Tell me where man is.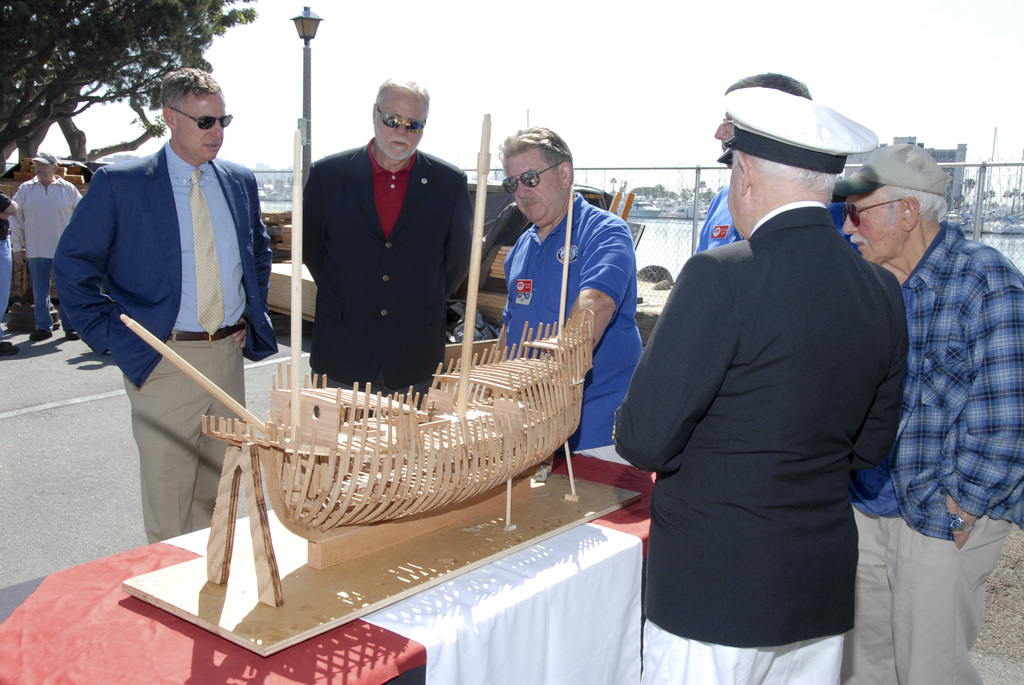
man is at 692, 72, 863, 260.
